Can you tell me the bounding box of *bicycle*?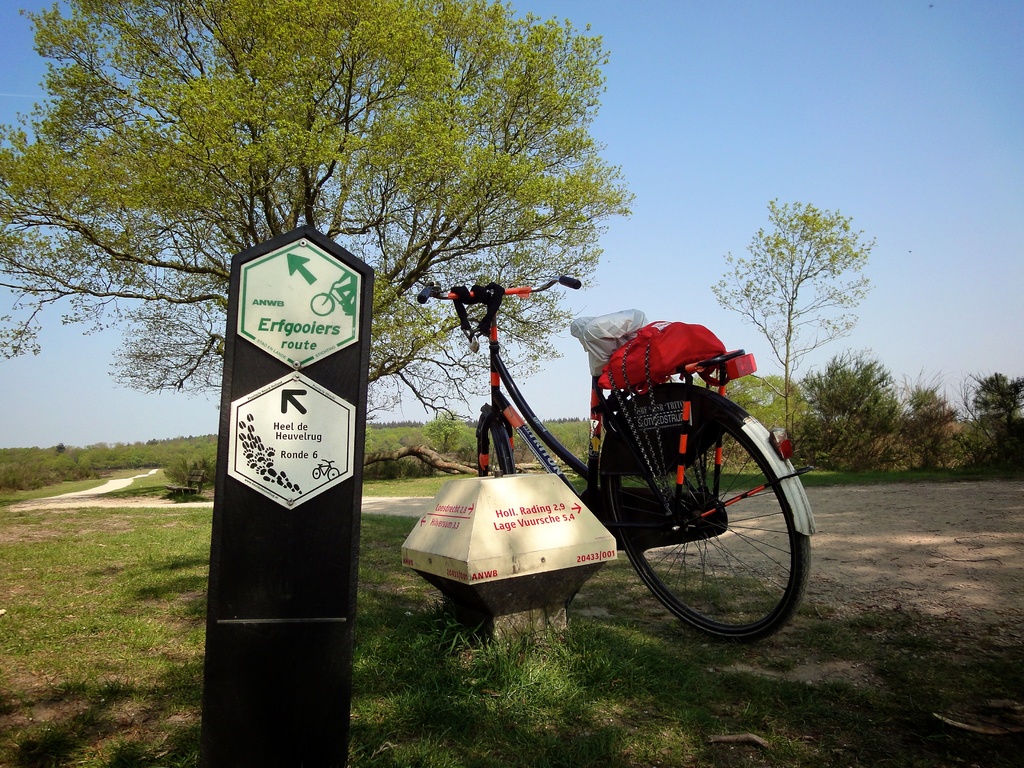
Rect(310, 458, 340, 479).
